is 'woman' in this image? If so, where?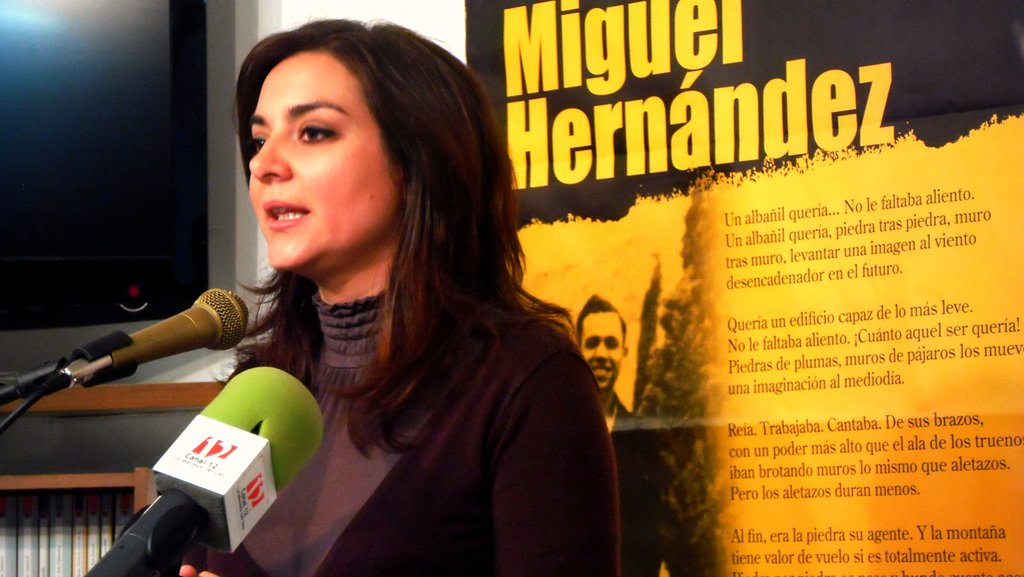
Yes, at pyautogui.locateOnScreen(174, 51, 618, 557).
